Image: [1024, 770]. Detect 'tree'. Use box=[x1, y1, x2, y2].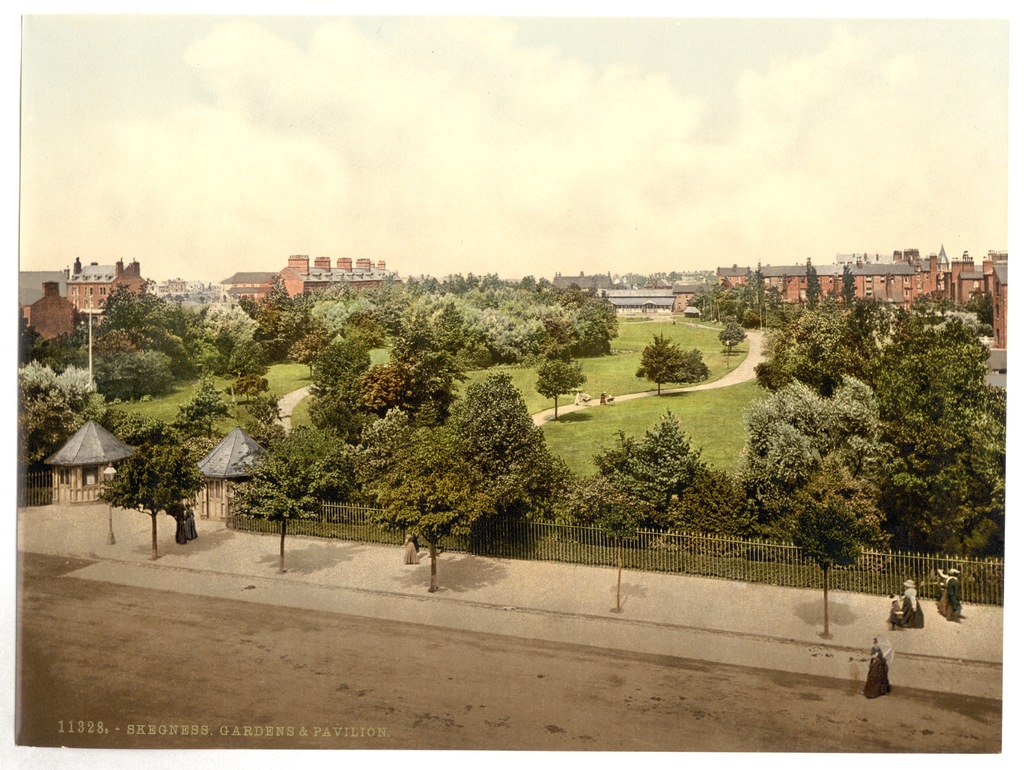
box=[536, 364, 586, 398].
